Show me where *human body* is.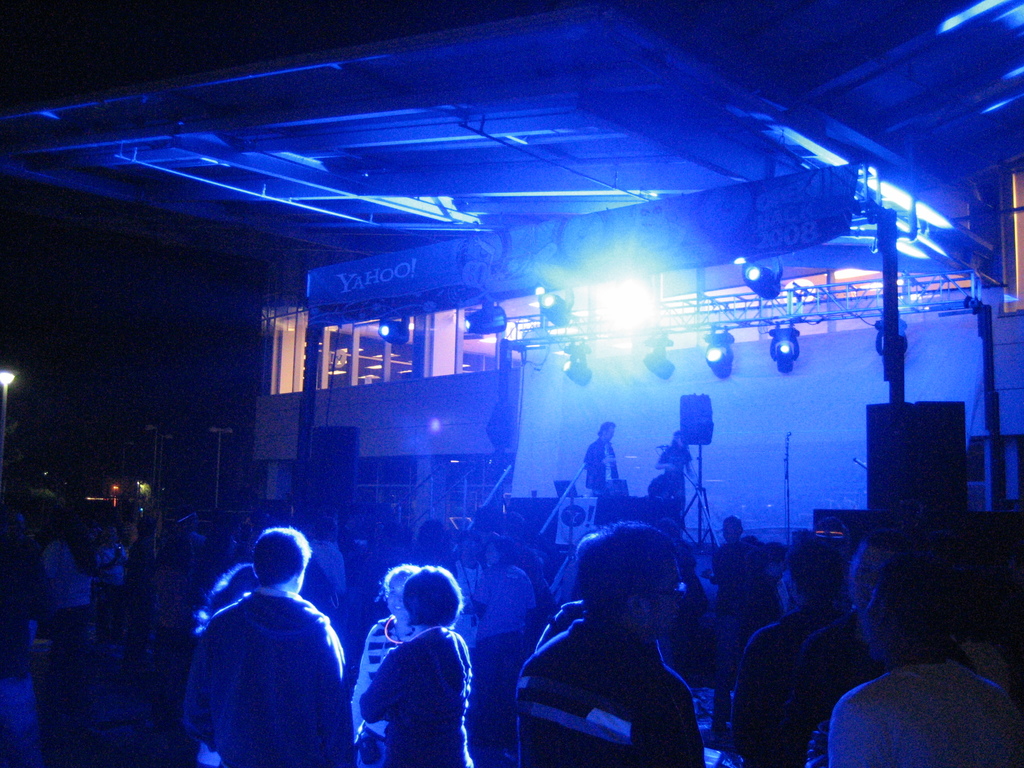
*human body* is at 446/559/491/664.
